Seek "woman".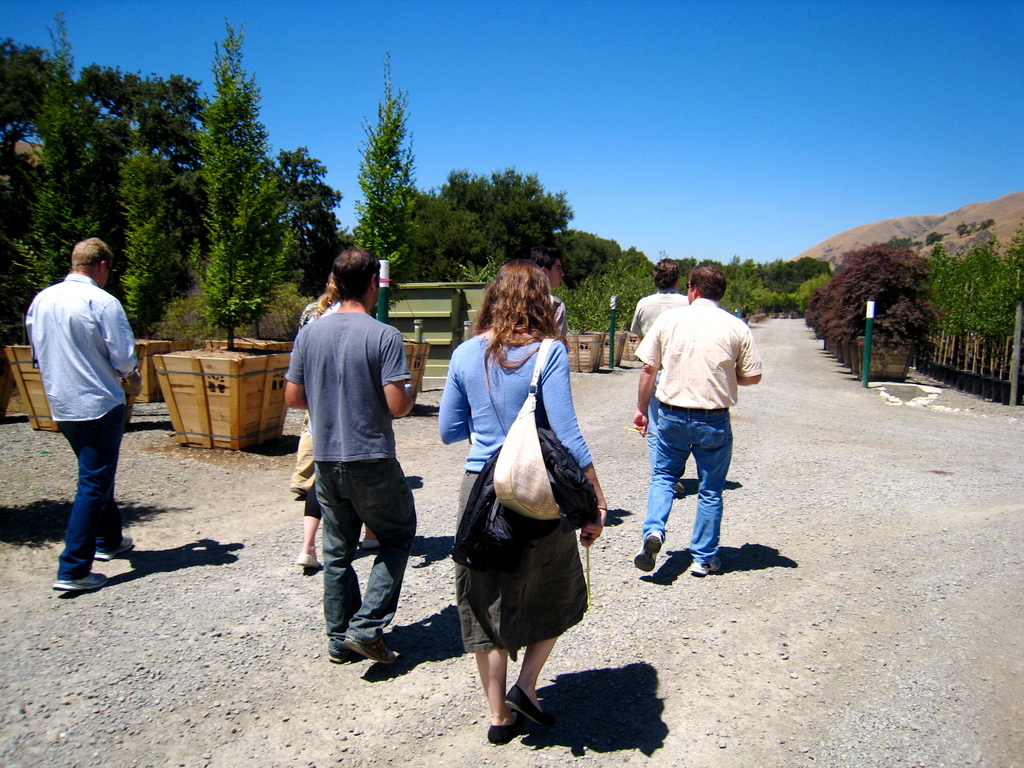
291,270,380,588.
